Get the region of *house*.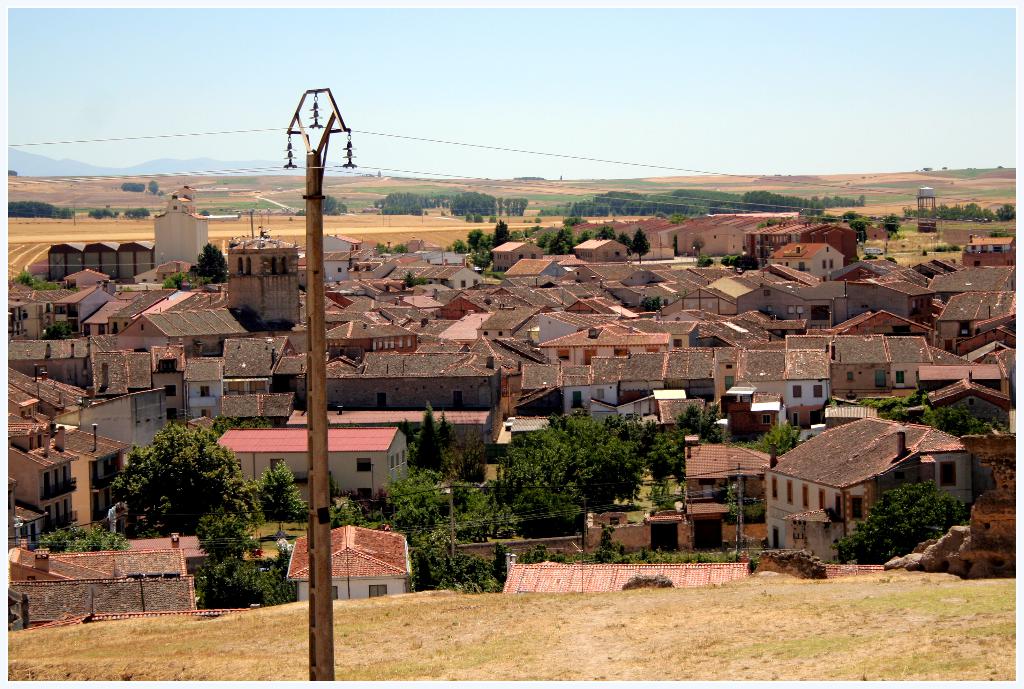
{"x1": 324, "y1": 294, "x2": 346, "y2": 312}.
